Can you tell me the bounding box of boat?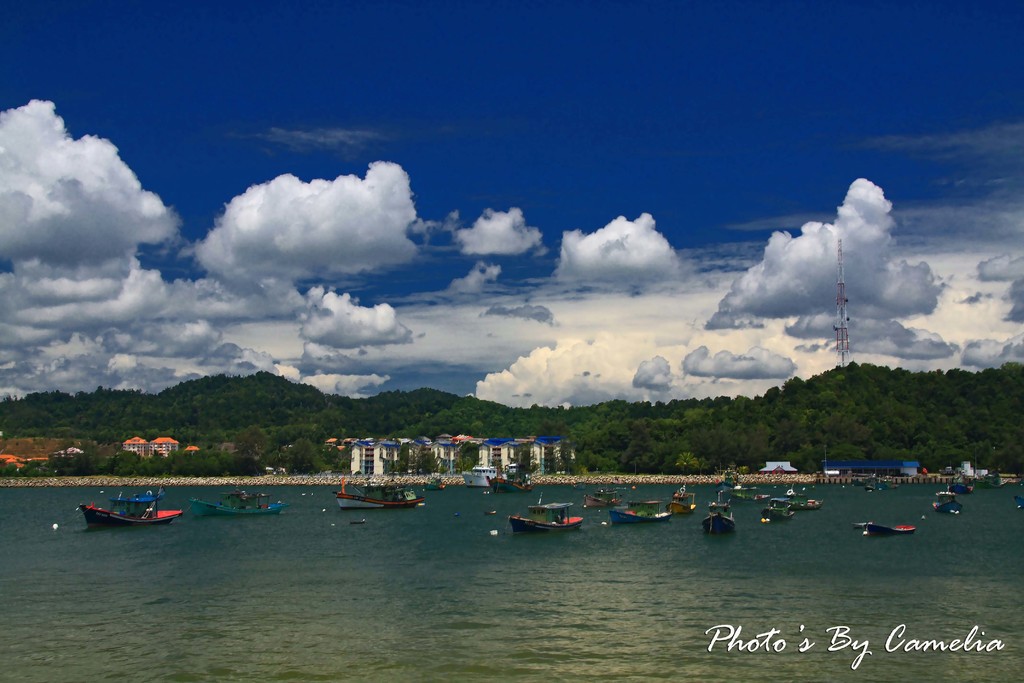
{"x1": 856, "y1": 519, "x2": 918, "y2": 534}.
